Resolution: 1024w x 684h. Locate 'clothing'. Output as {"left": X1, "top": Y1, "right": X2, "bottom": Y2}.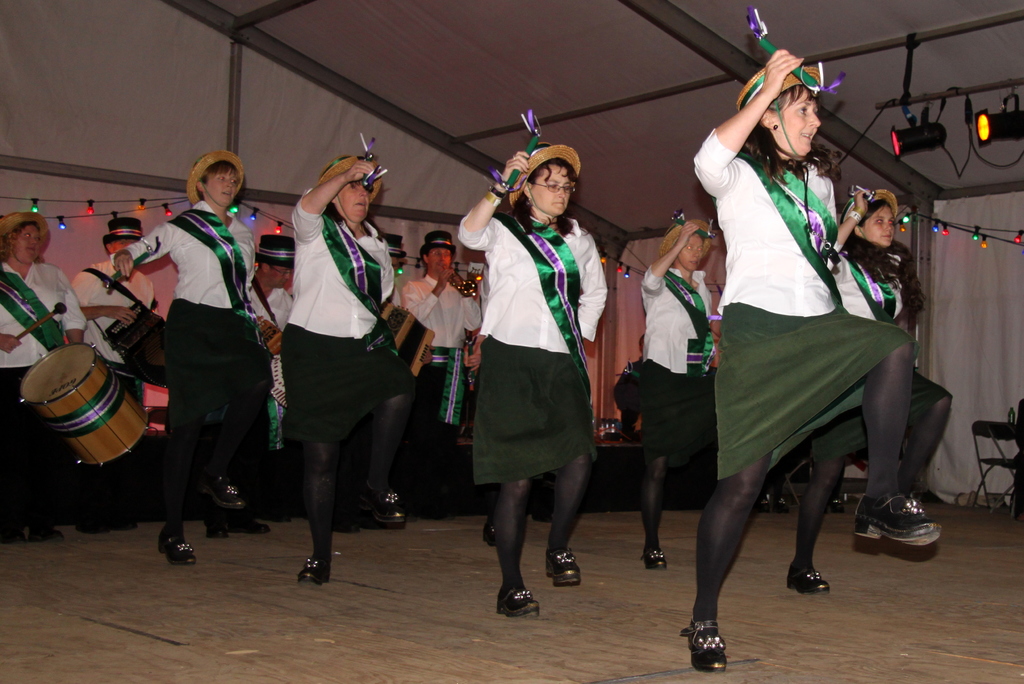
{"left": 275, "top": 207, "right": 408, "bottom": 475}.
